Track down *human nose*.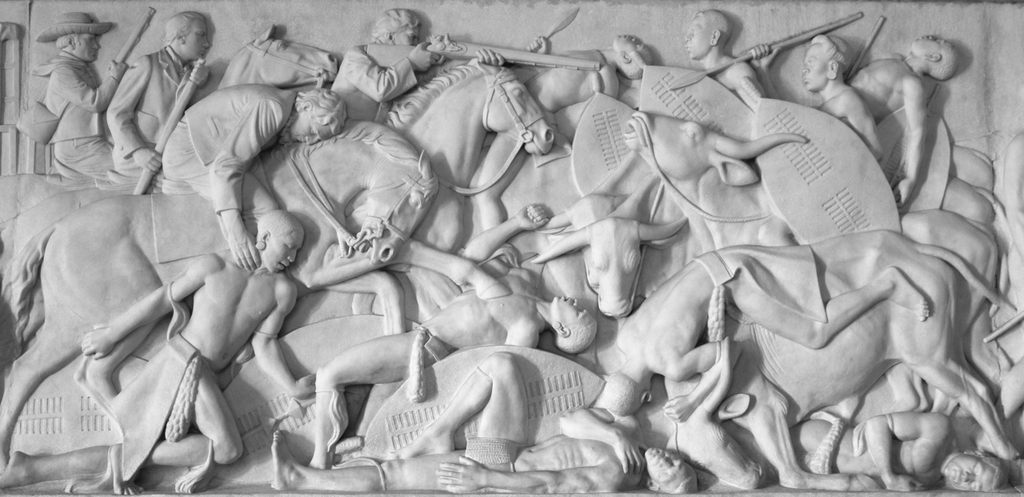
Tracked to x1=631 y1=34 x2=638 y2=45.
